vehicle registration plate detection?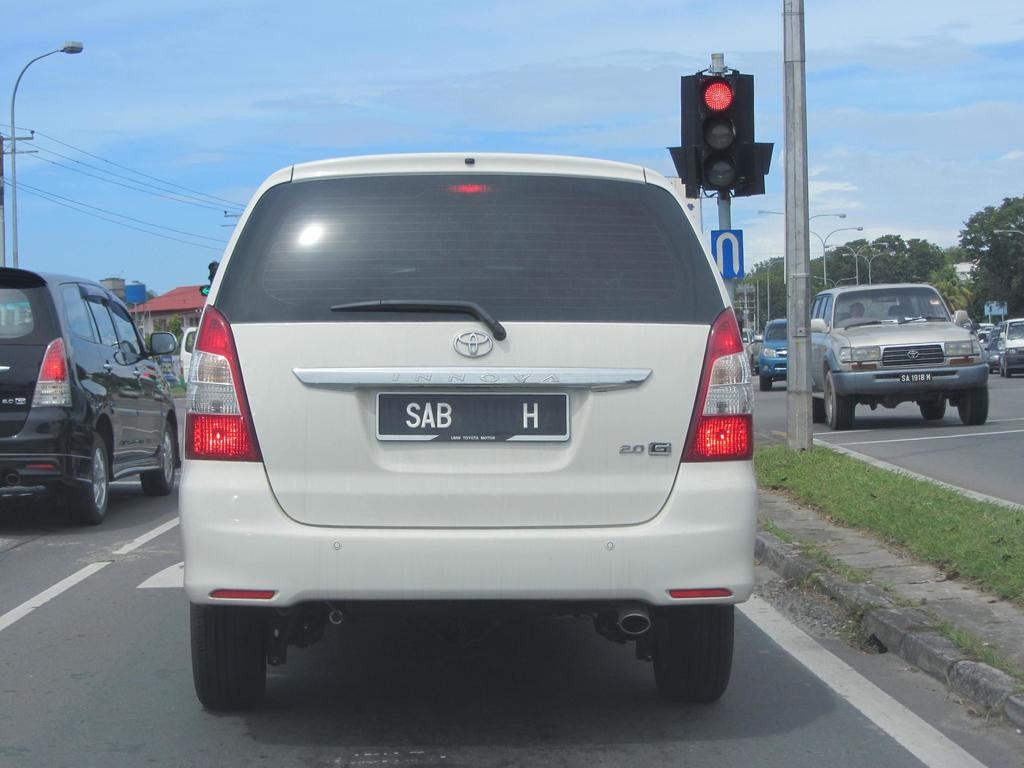
902, 372, 932, 387
